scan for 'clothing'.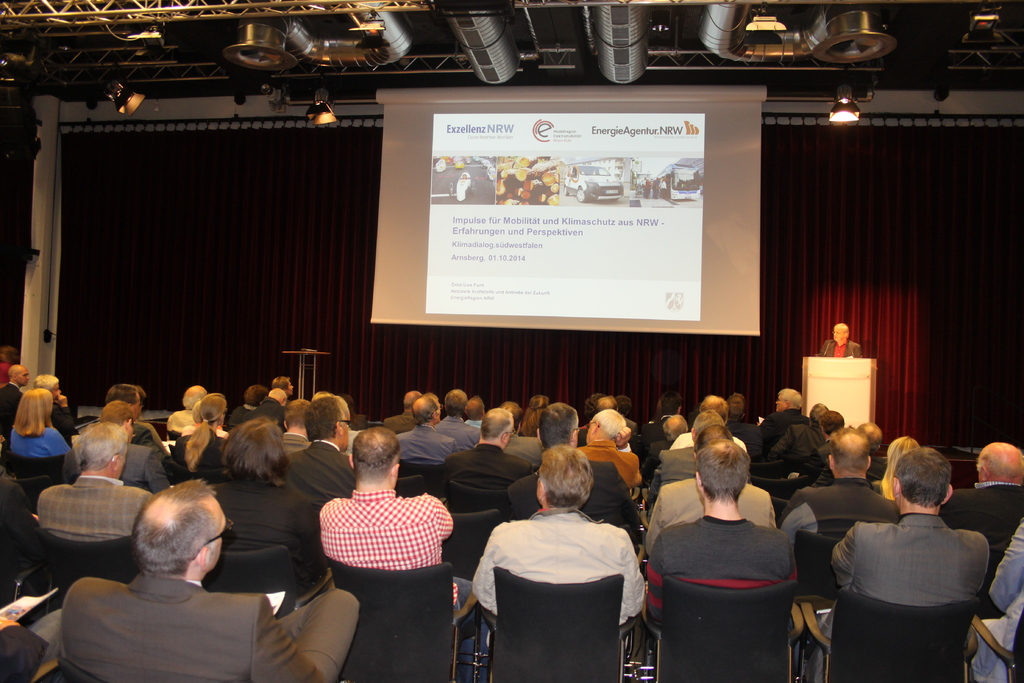
Scan result: l=645, t=450, r=696, b=498.
